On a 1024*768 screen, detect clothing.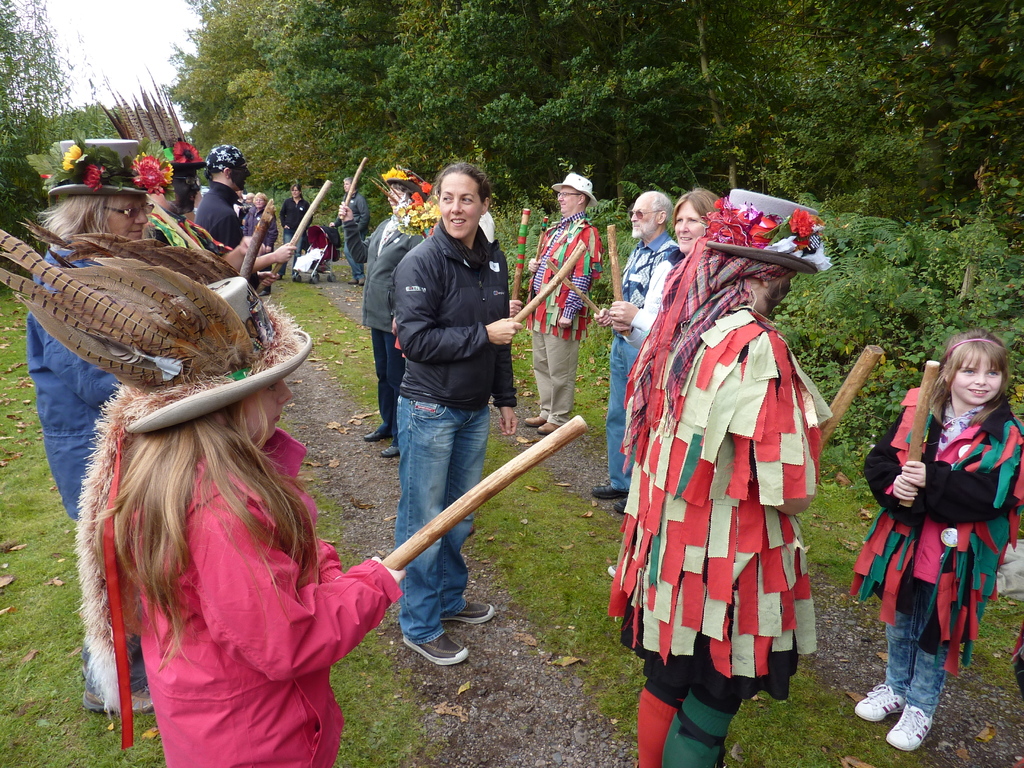
l=338, t=204, r=429, b=447.
